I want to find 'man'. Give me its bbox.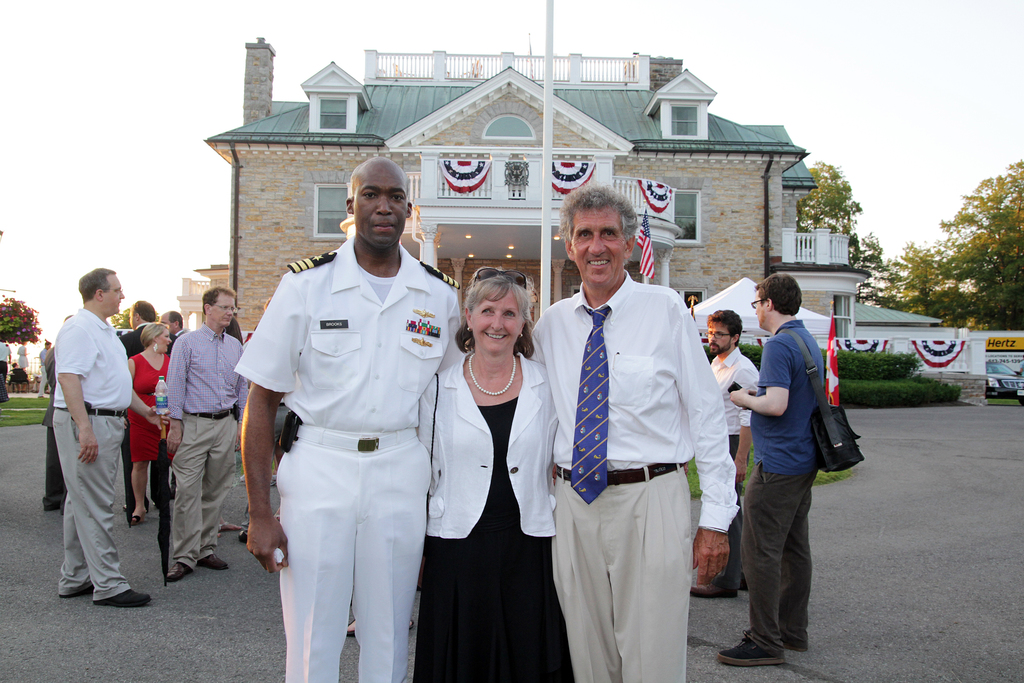
51, 269, 153, 604.
